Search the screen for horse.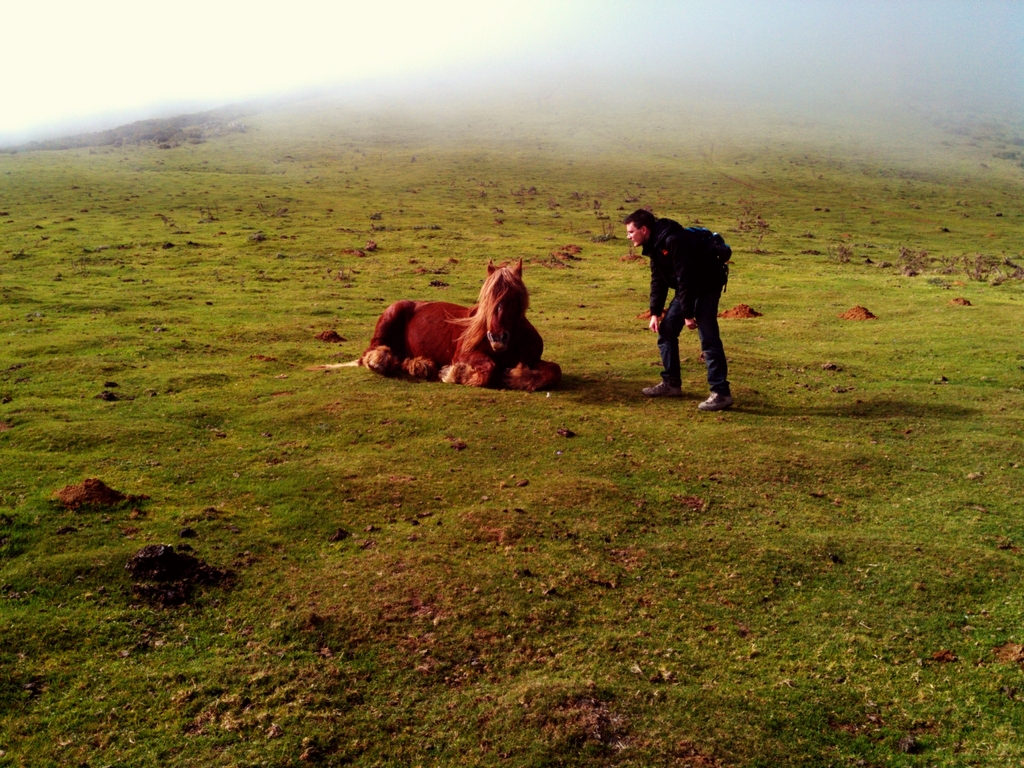
Found at x1=308, y1=259, x2=567, y2=390.
